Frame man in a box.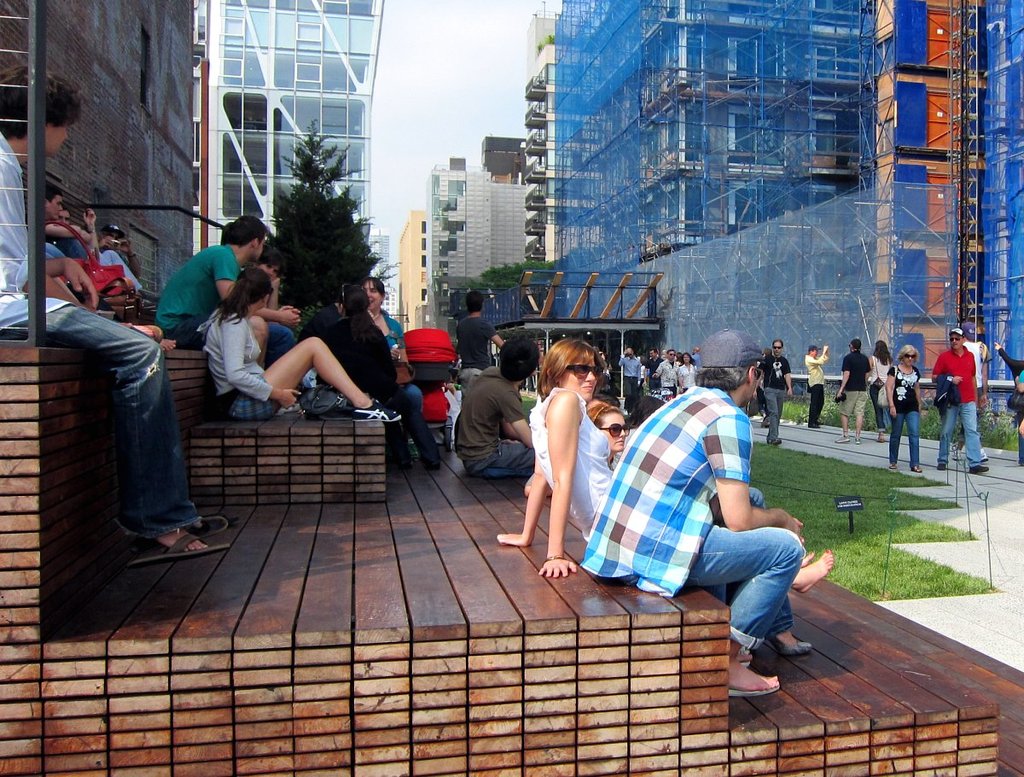
x1=0 y1=61 x2=230 y2=569.
